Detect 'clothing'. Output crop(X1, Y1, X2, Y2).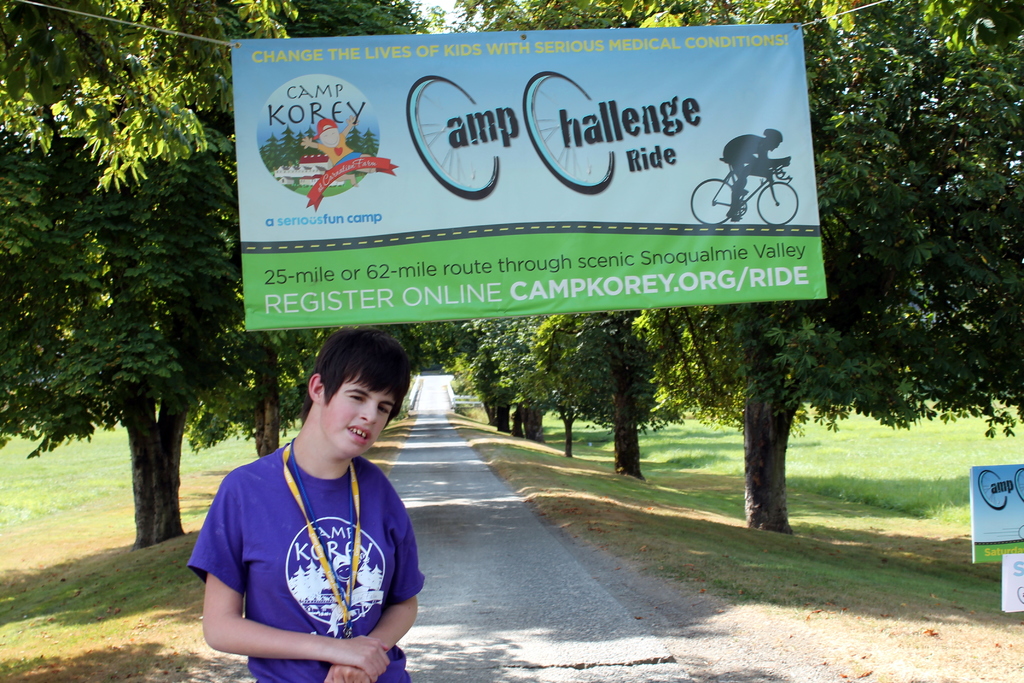
crop(203, 432, 417, 662).
